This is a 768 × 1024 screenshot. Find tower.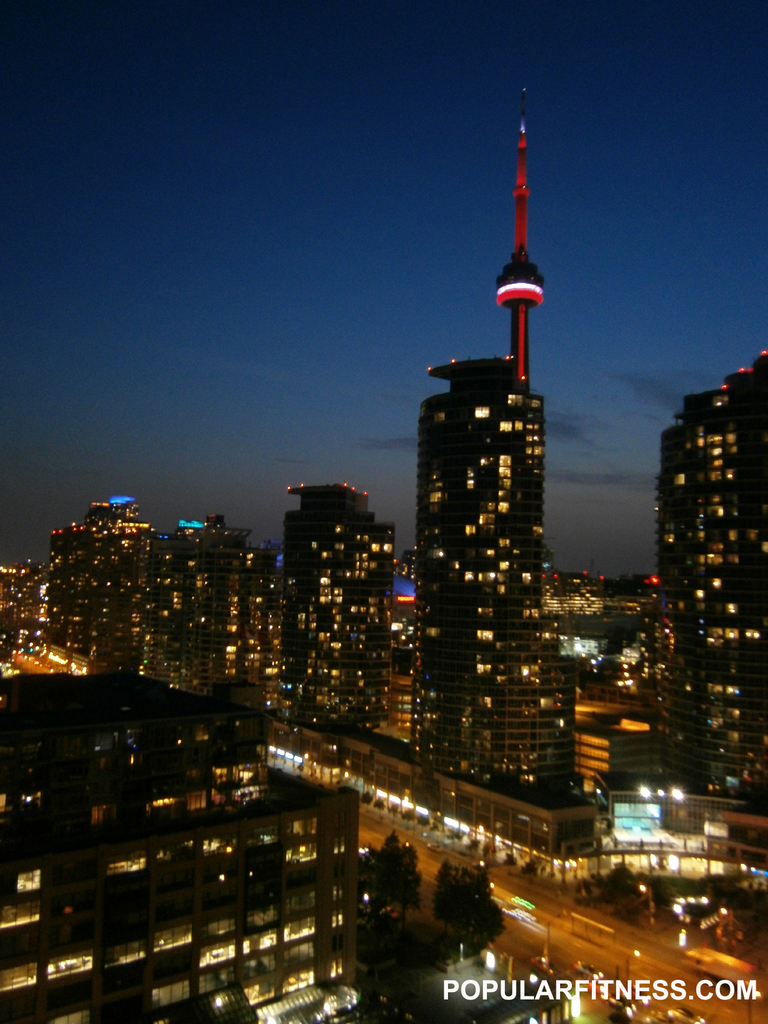
Bounding box: (650, 344, 767, 804).
